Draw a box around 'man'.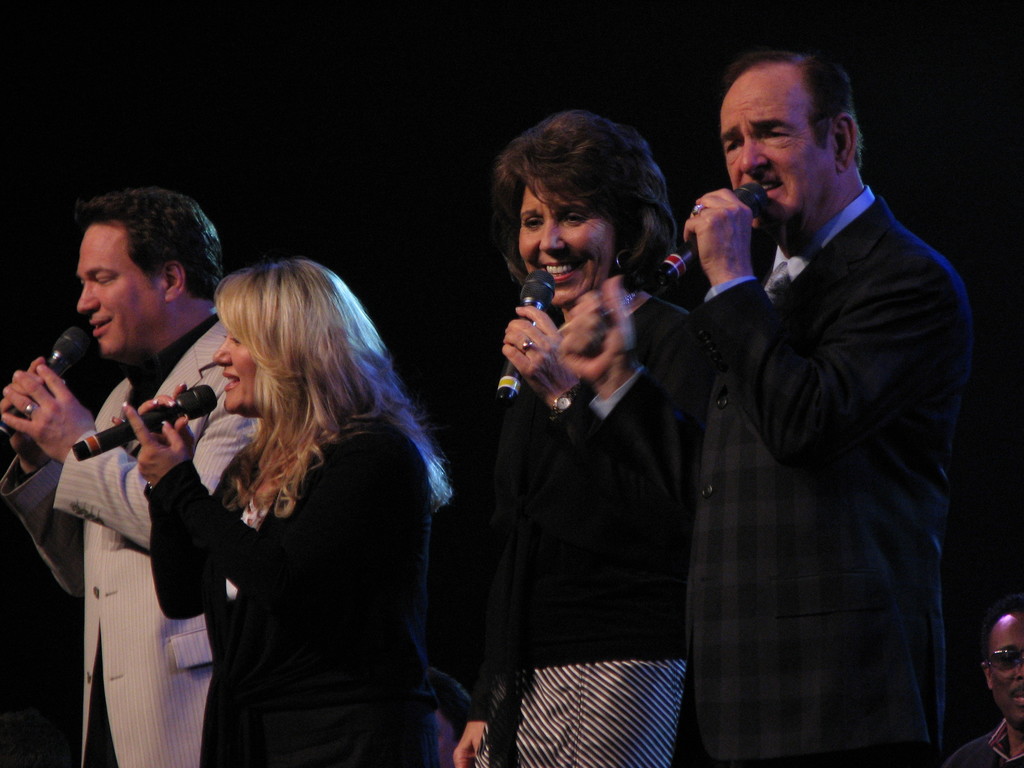
[left=650, top=26, right=987, bottom=767].
